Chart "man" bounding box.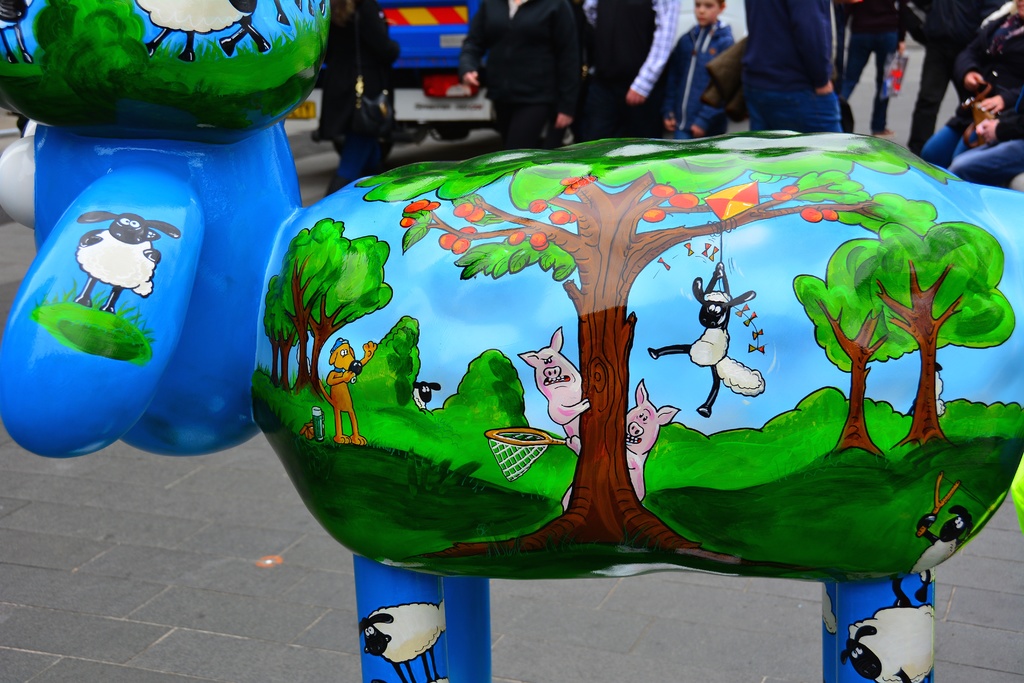
Charted: box(580, 0, 683, 136).
